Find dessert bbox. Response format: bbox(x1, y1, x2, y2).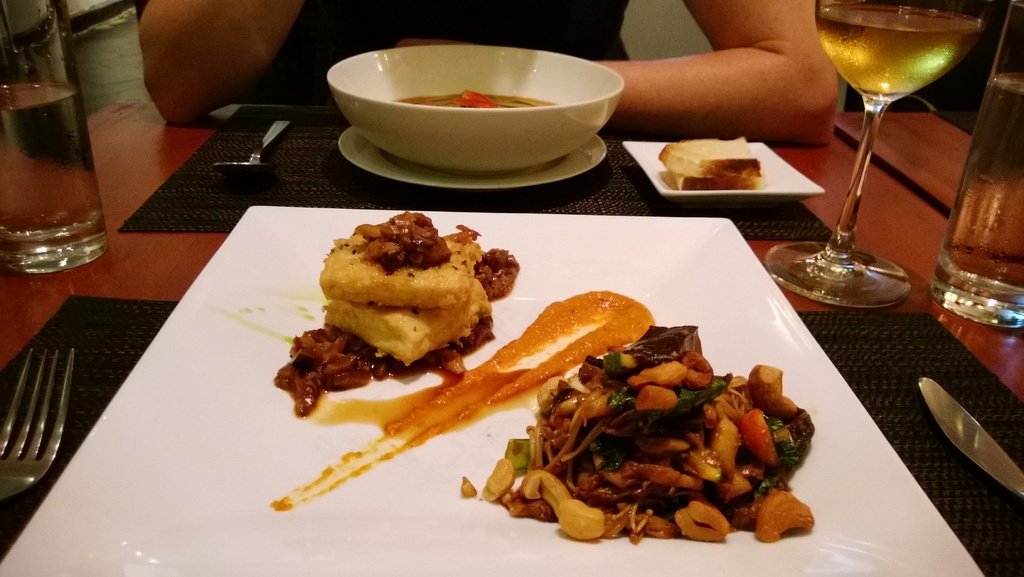
bbox(481, 319, 825, 542).
